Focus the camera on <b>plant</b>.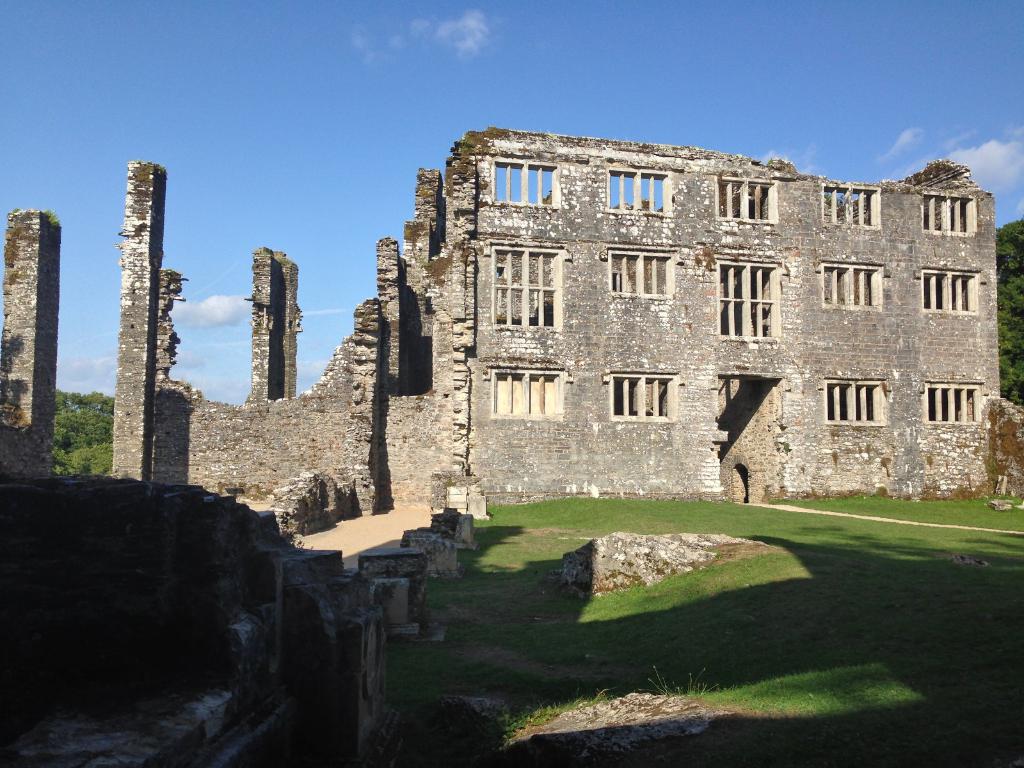
Focus region: 780:437:792:456.
